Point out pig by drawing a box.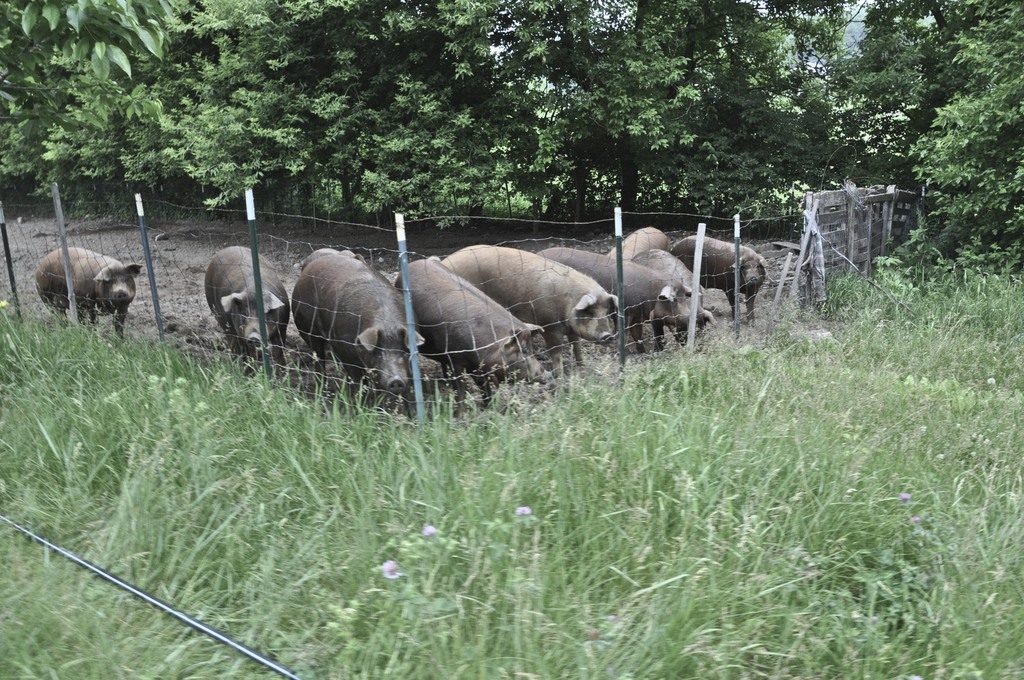
<bbox>203, 243, 289, 386</bbox>.
